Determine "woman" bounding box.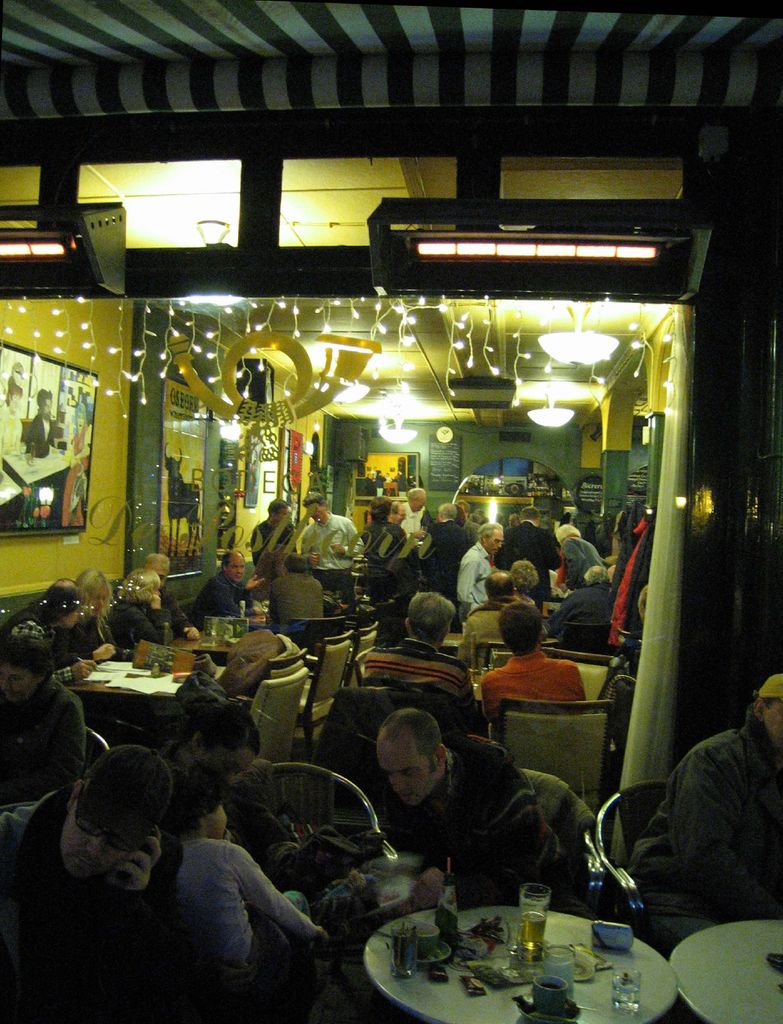
Determined: {"x1": 356, "y1": 496, "x2": 408, "y2": 603}.
